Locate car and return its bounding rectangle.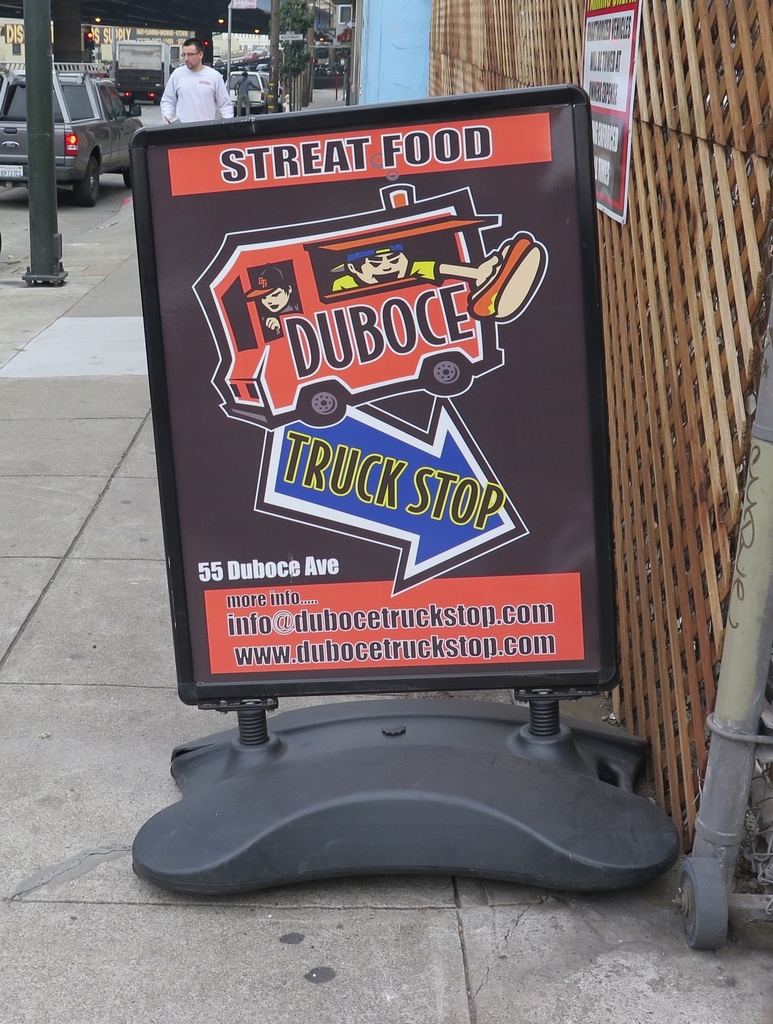
[224, 71, 268, 116].
